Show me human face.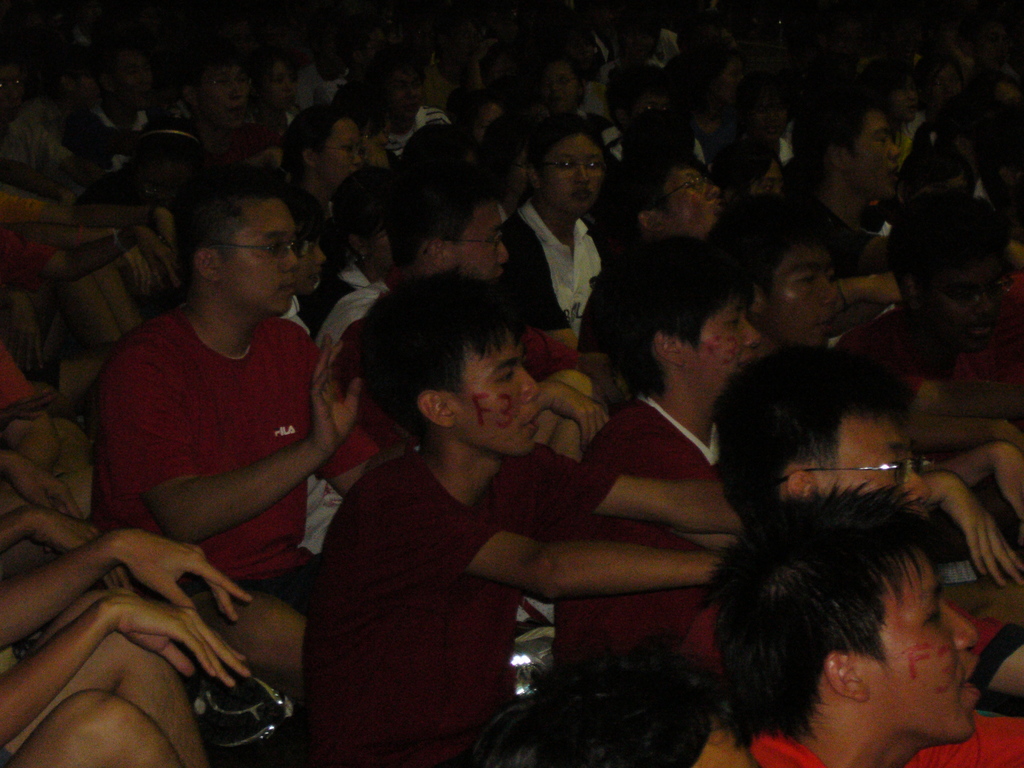
human face is here: box(454, 200, 513, 282).
